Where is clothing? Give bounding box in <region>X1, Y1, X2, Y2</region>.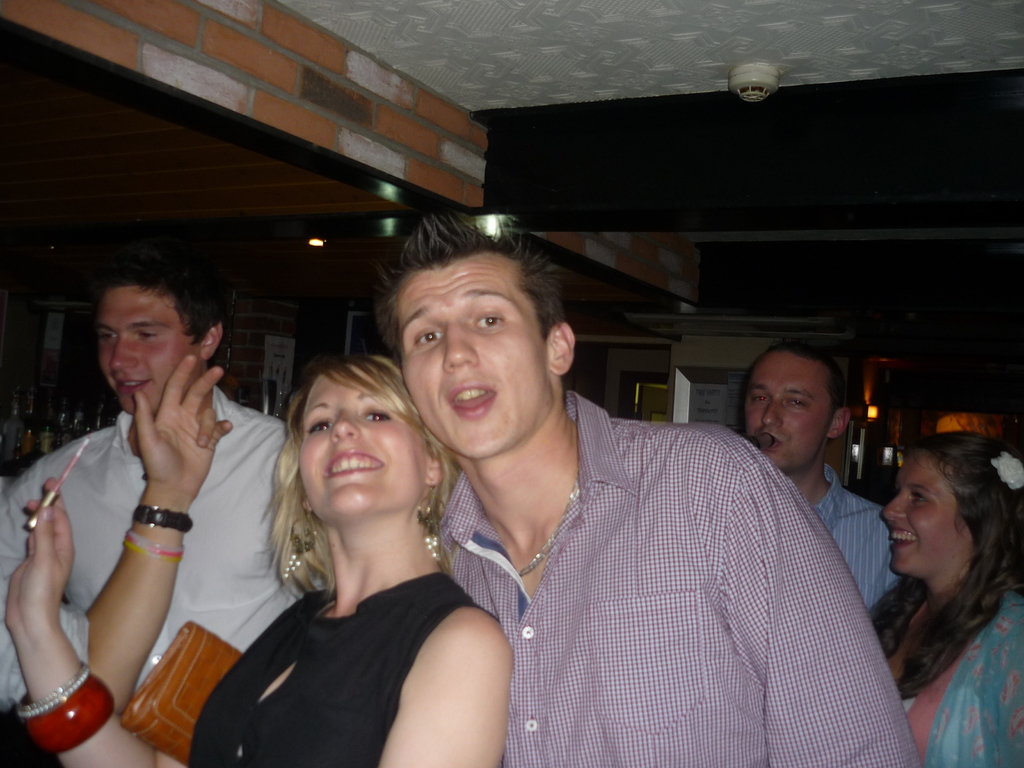
<region>489, 364, 938, 767</region>.
